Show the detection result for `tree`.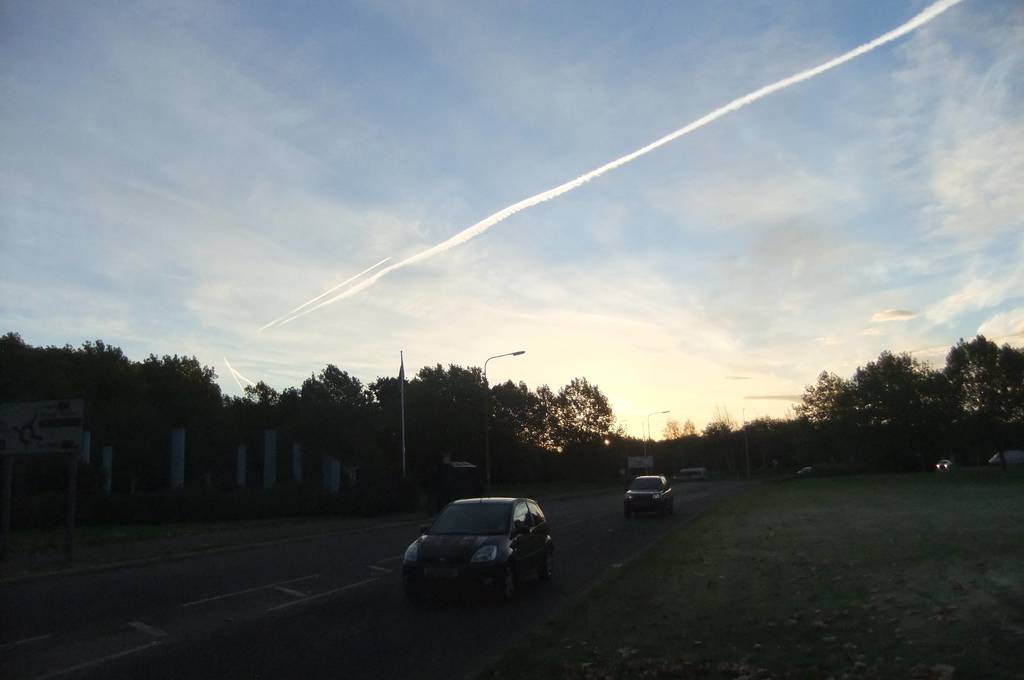
{"x1": 495, "y1": 377, "x2": 554, "y2": 448}.
